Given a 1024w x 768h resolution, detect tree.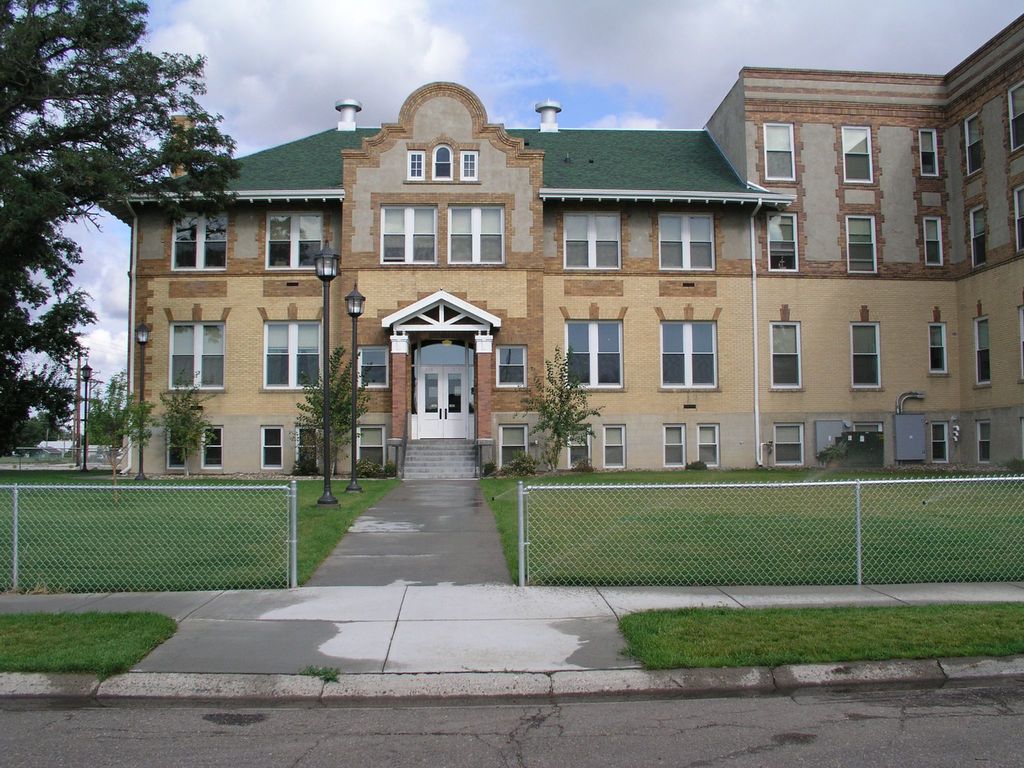
region(520, 346, 602, 471).
